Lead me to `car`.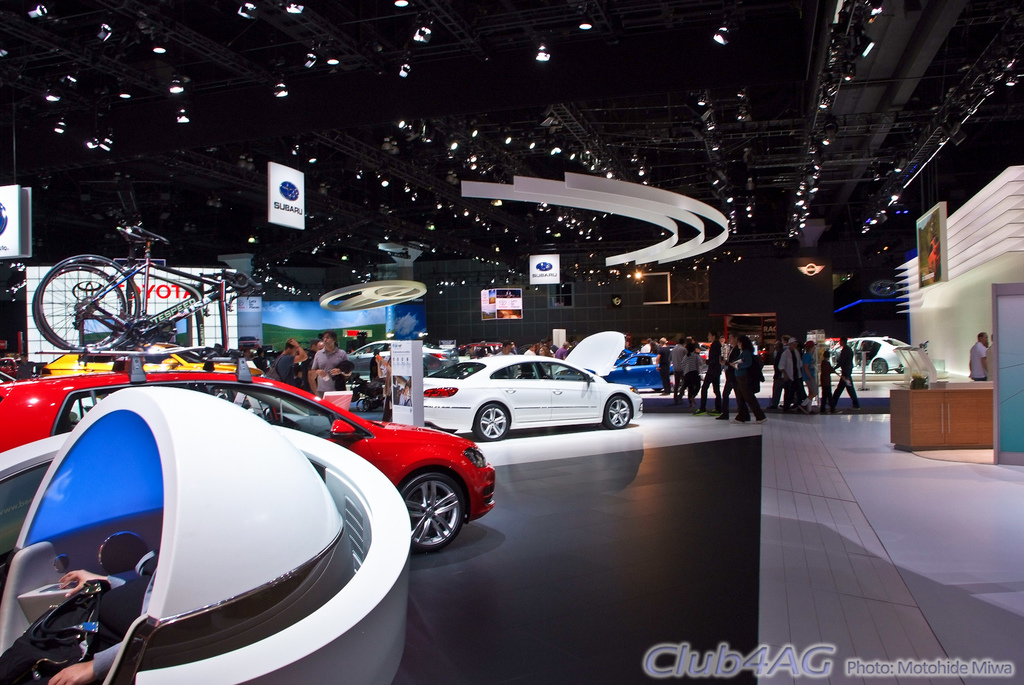
Lead to BBox(598, 343, 676, 389).
